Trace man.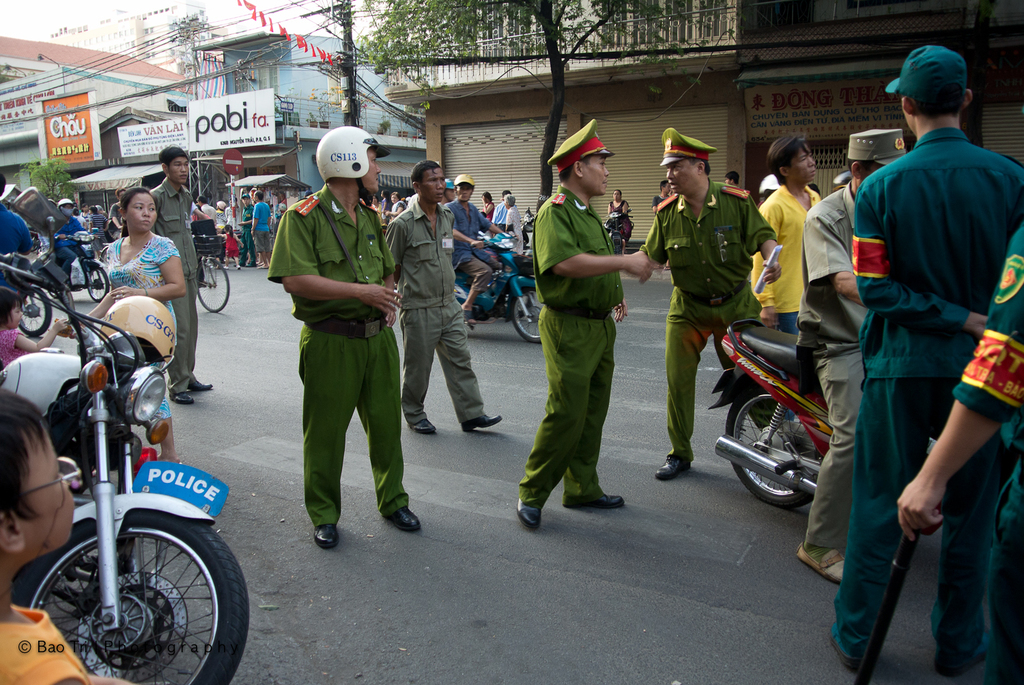
Traced to x1=240, y1=190, x2=254, y2=267.
